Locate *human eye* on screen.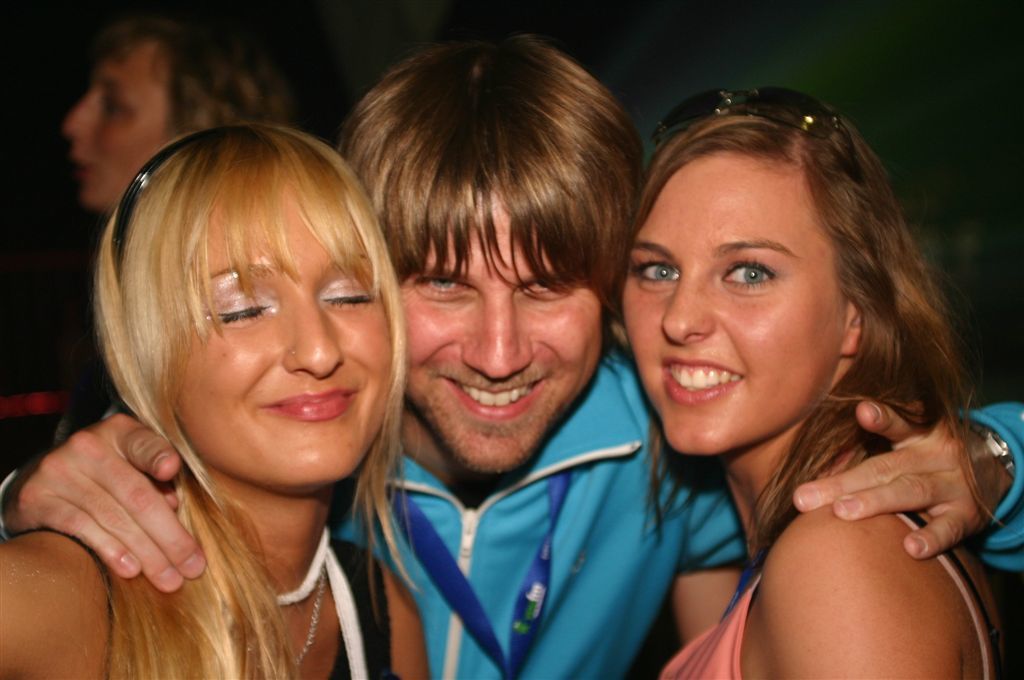
On screen at 631 256 684 286.
